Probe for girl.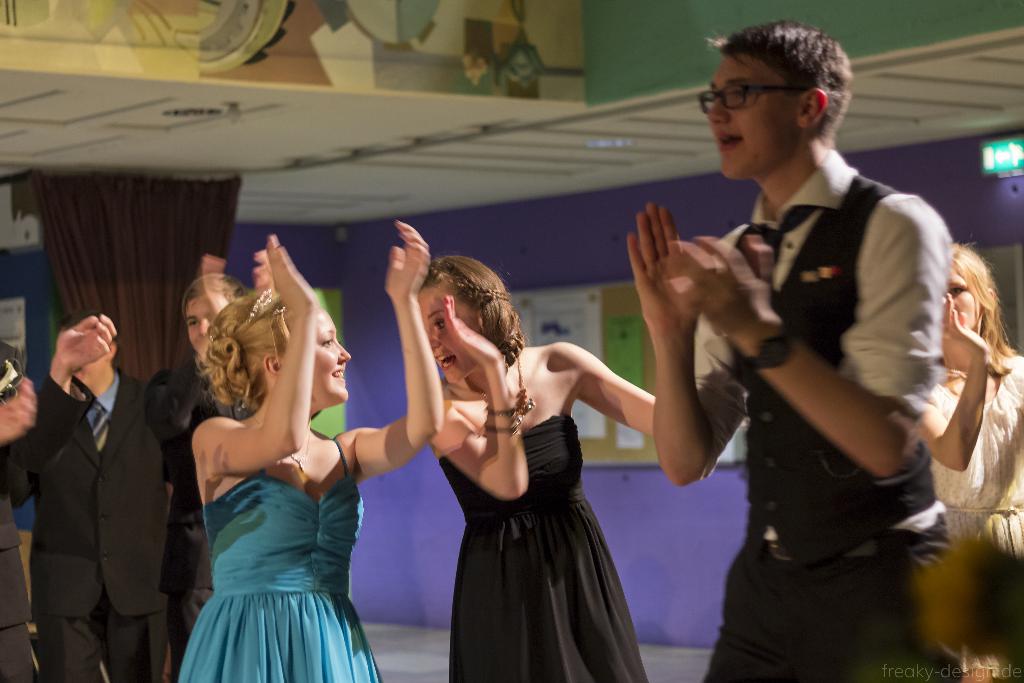
Probe result: left=415, top=256, right=657, bottom=682.
